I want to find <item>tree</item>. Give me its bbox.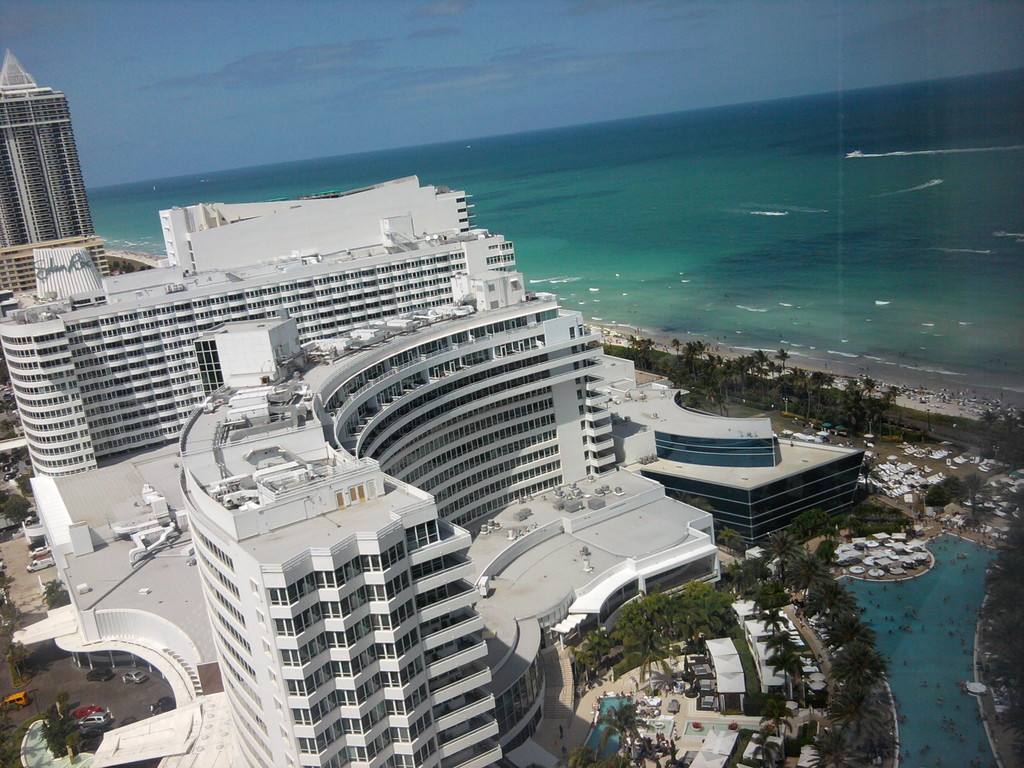
bbox=[0, 396, 12, 417].
